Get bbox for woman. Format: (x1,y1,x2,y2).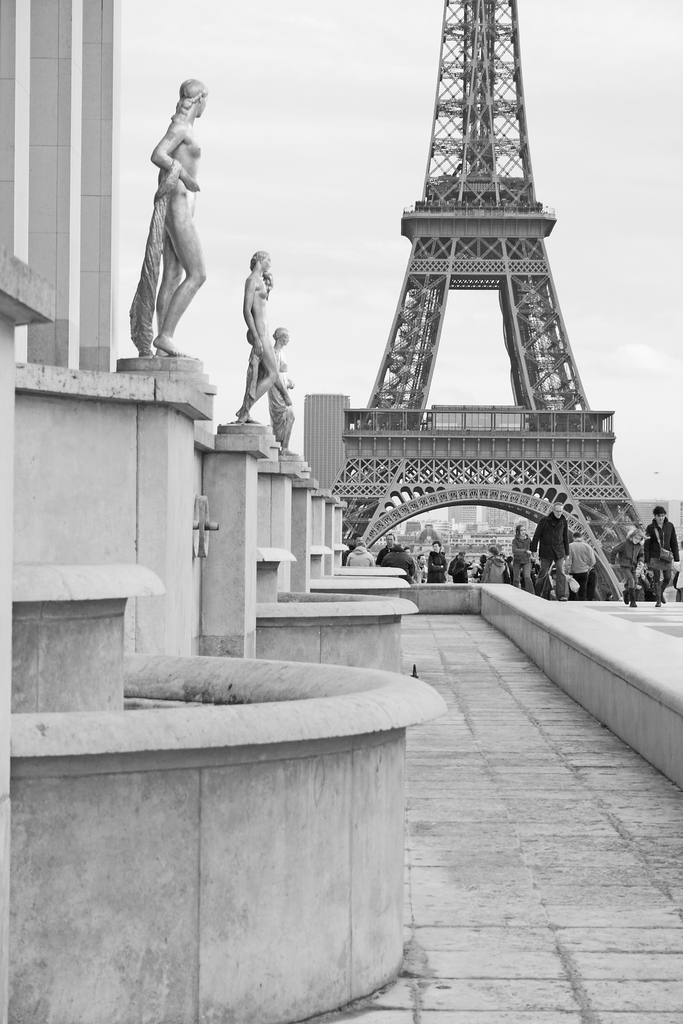
(478,547,511,580).
